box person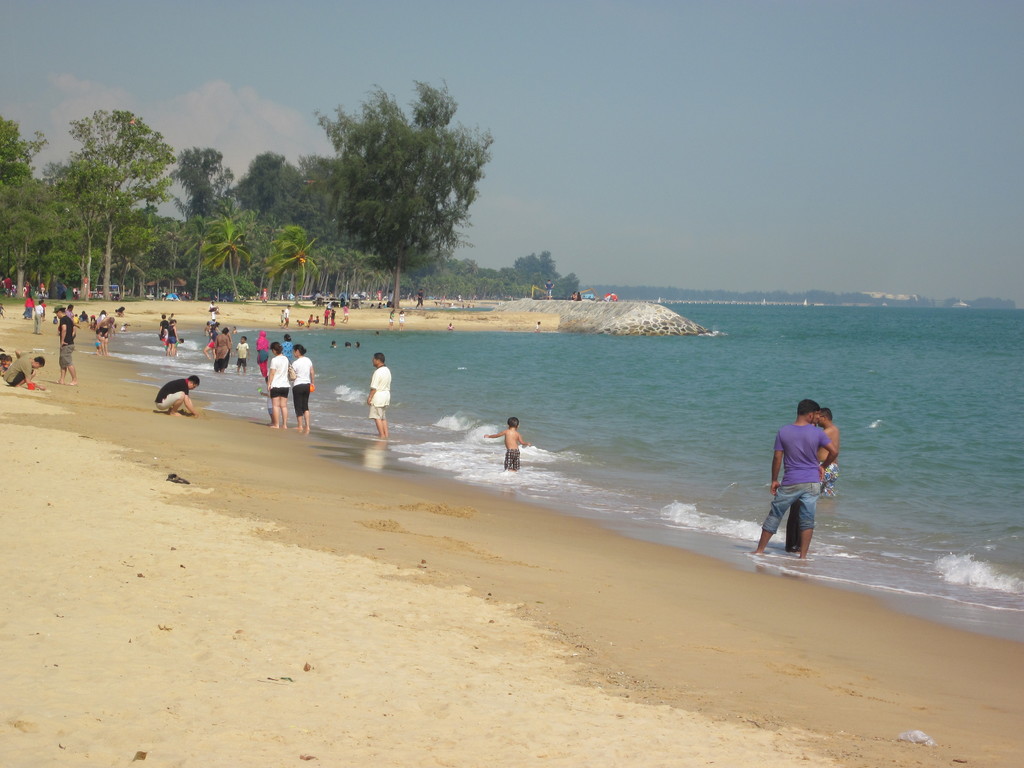
crop(488, 413, 529, 471)
